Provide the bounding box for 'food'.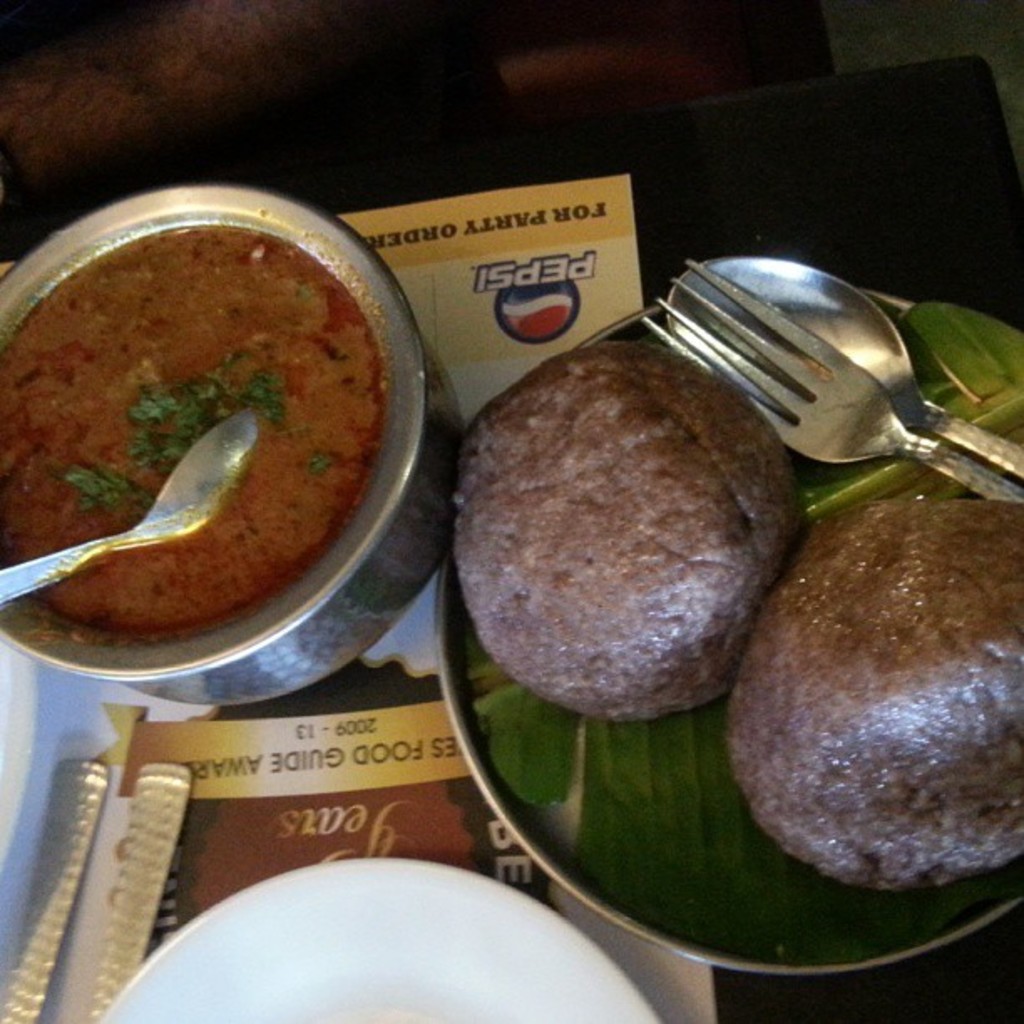
l=726, t=500, r=1022, b=870.
